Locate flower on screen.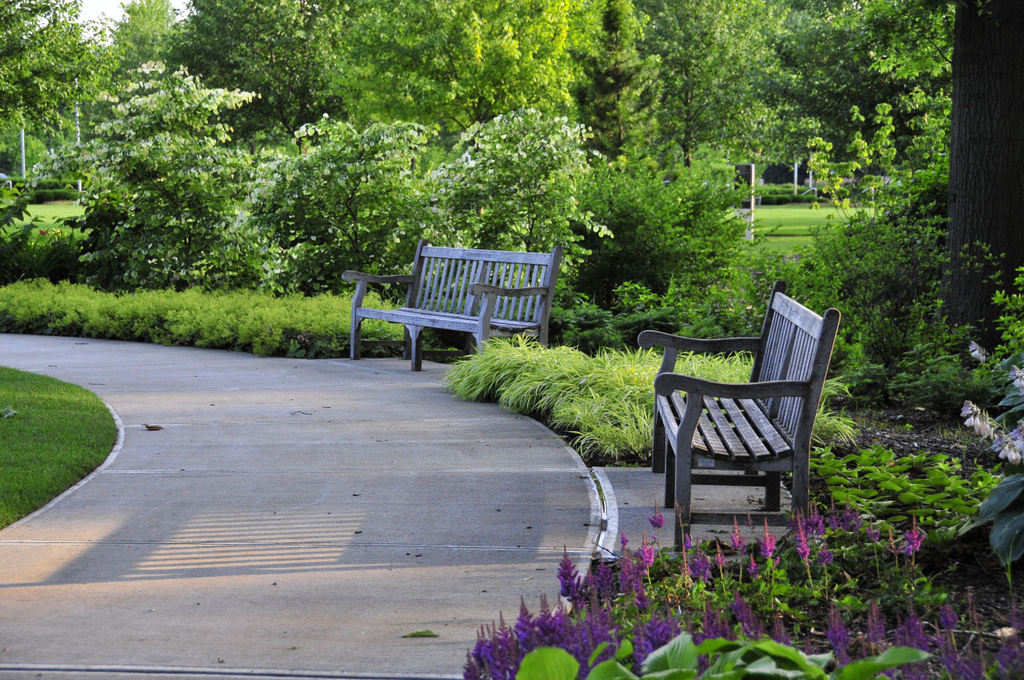
On screen at <region>1001, 358, 1023, 387</region>.
